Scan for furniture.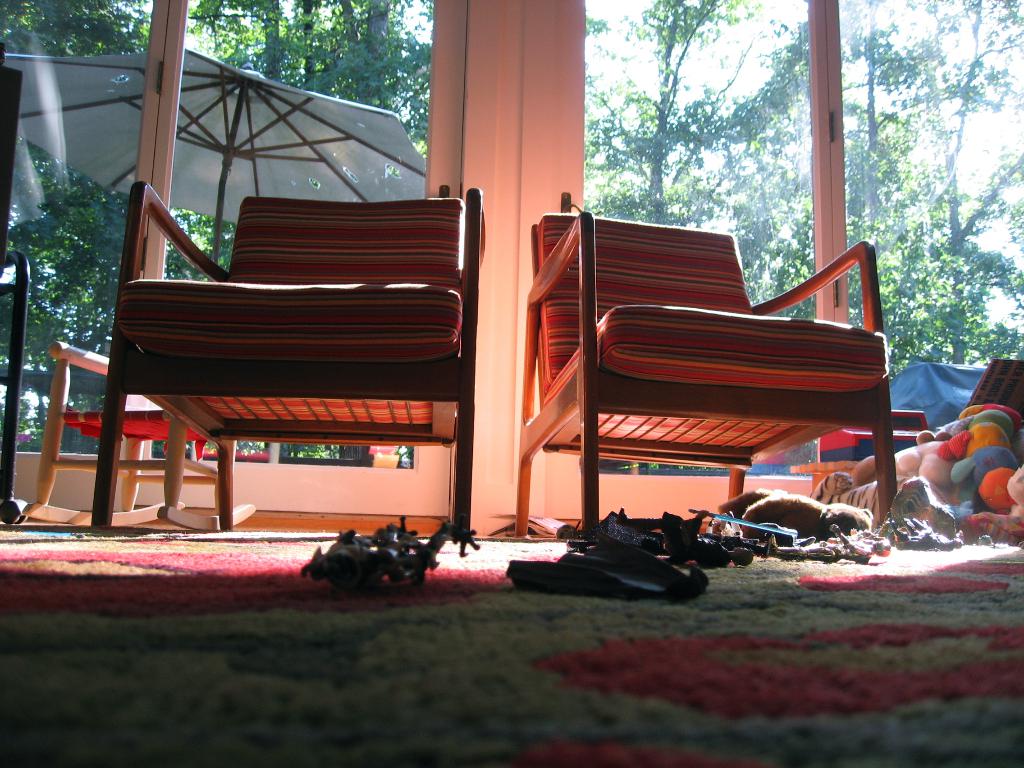
Scan result: pyautogui.locateOnScreen(0, 64, 31, 528).
